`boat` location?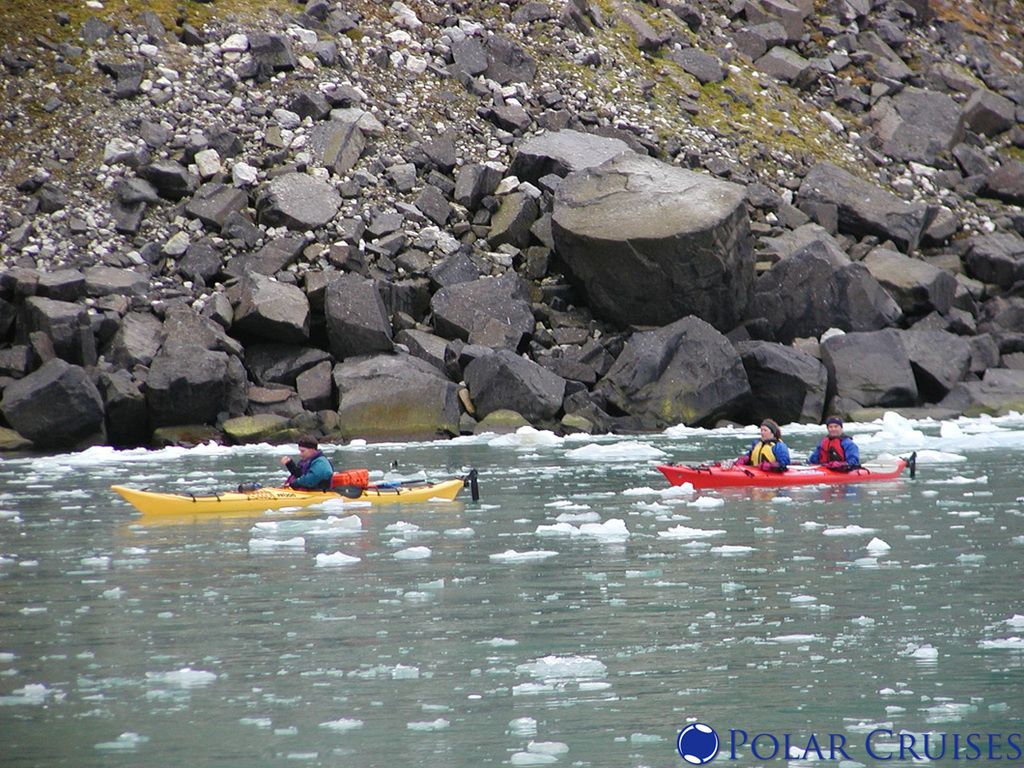
[left=114, top=476, right=468, bottom=521]
